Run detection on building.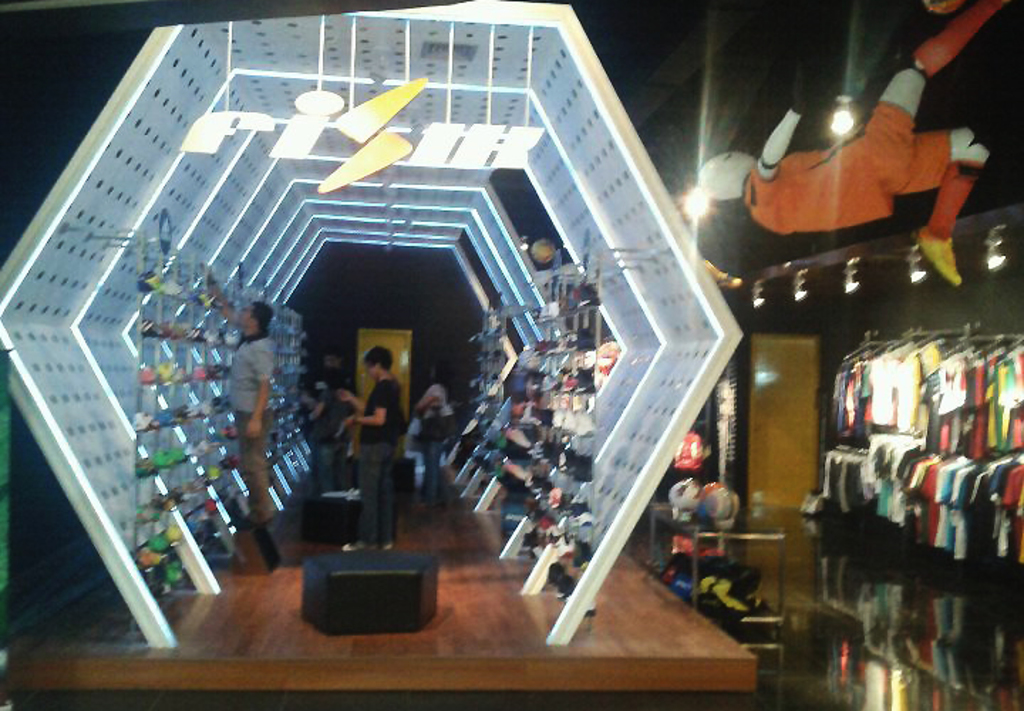
Result: region(1, 0, 1023, 708).
